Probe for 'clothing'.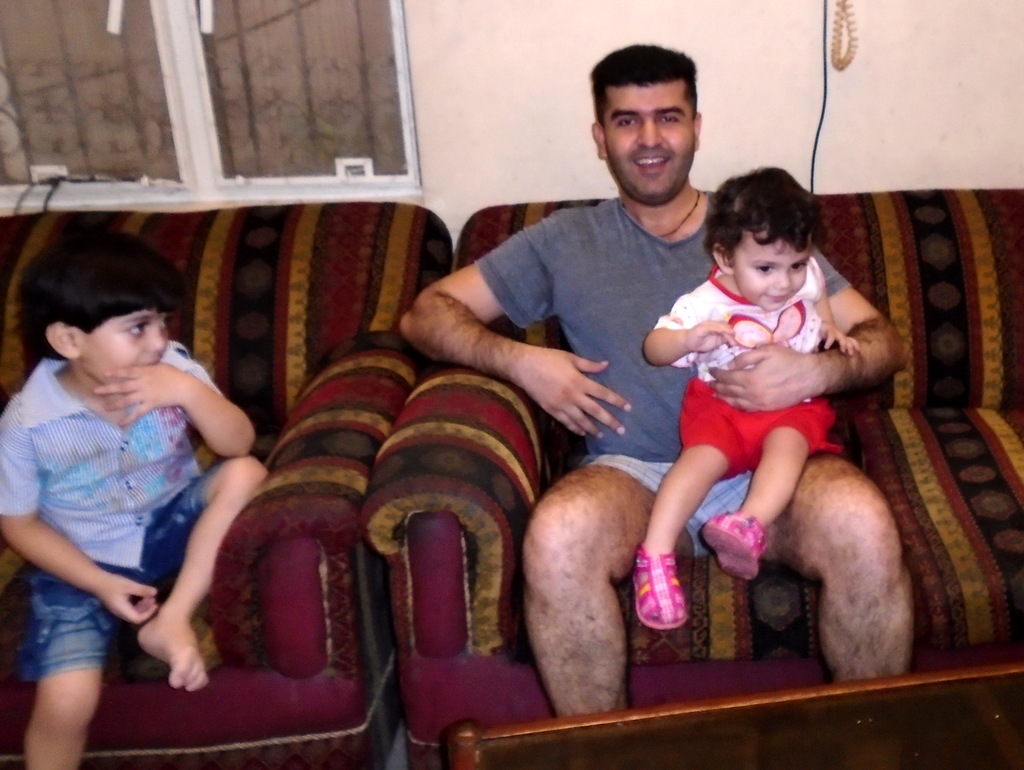
Probe result: box=[642, 269, 852, 473].
